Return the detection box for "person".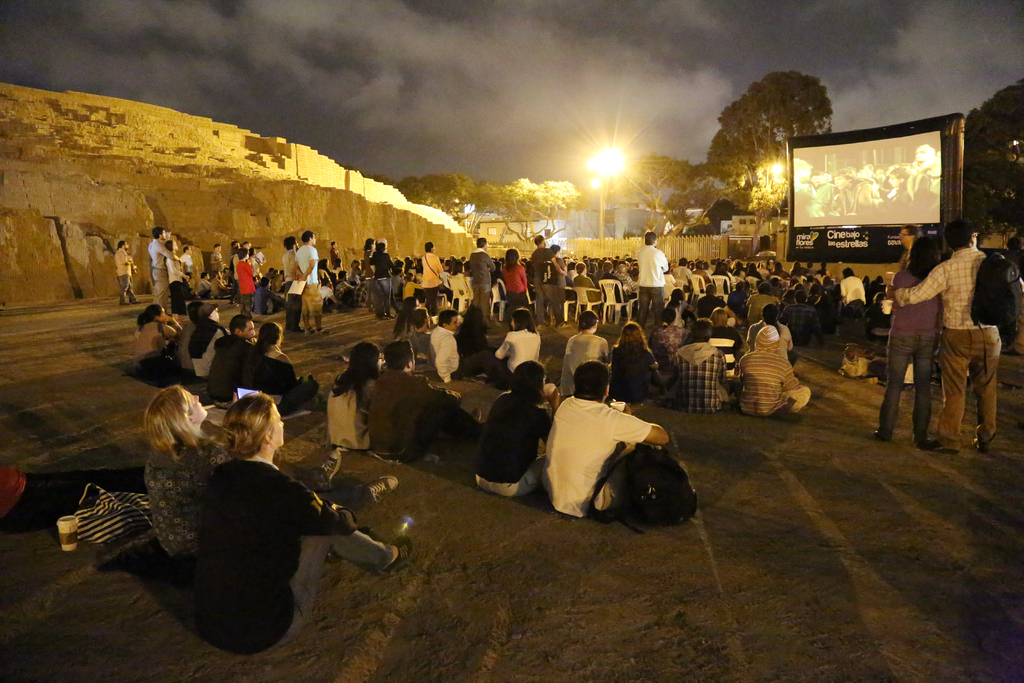
bbox(177, 241, 202, 295).
